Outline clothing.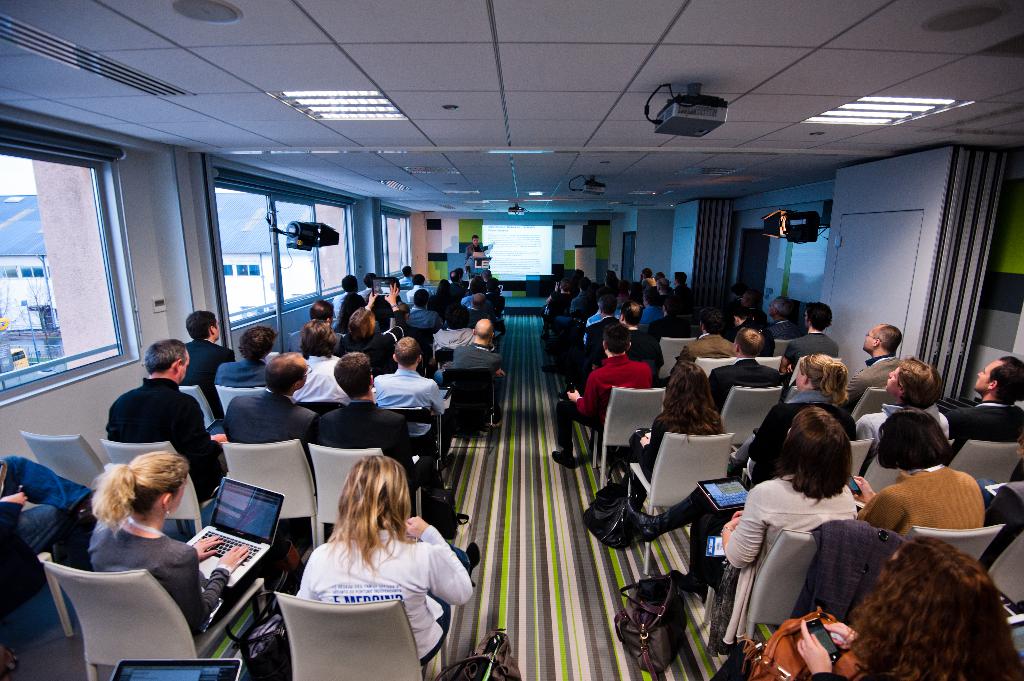
Outline: rect(368, 365, 442, 413).
